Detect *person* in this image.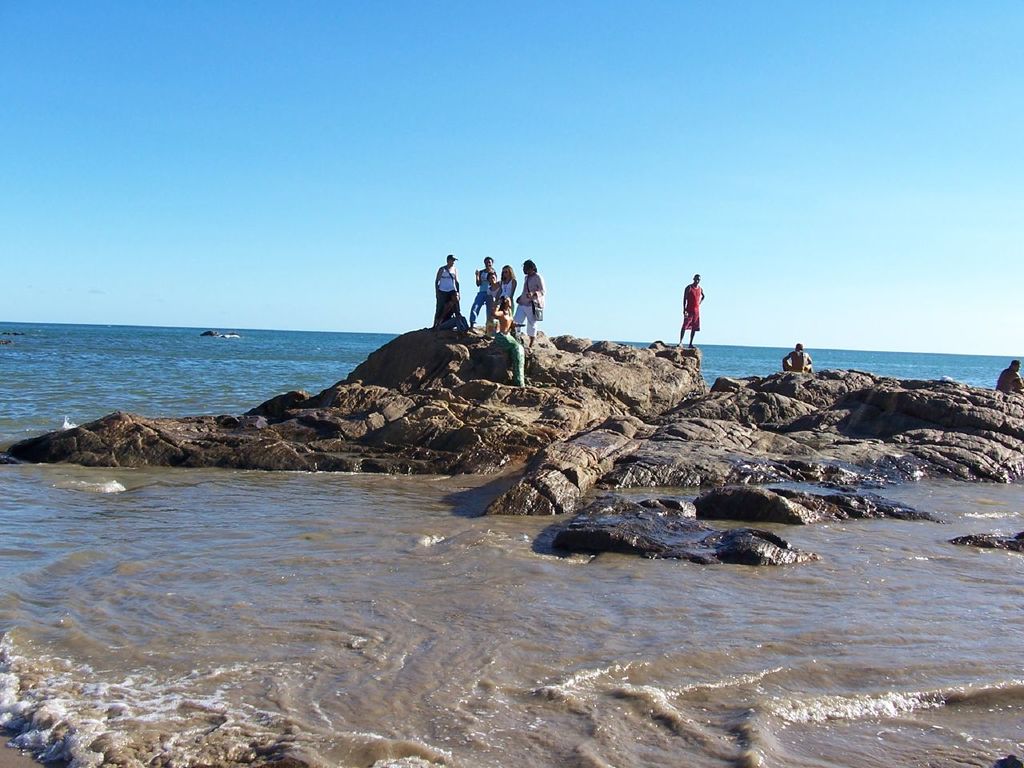
Detection: rect(434, 246, 461, 326).
